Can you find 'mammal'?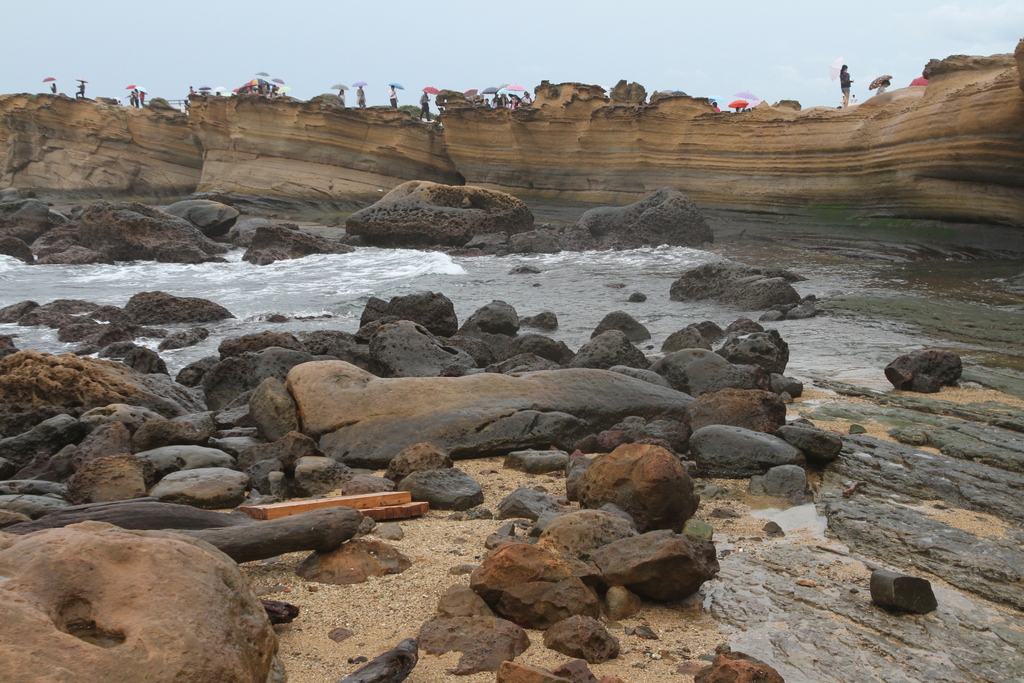
Yes, bounding box: 830 47 858 112.
